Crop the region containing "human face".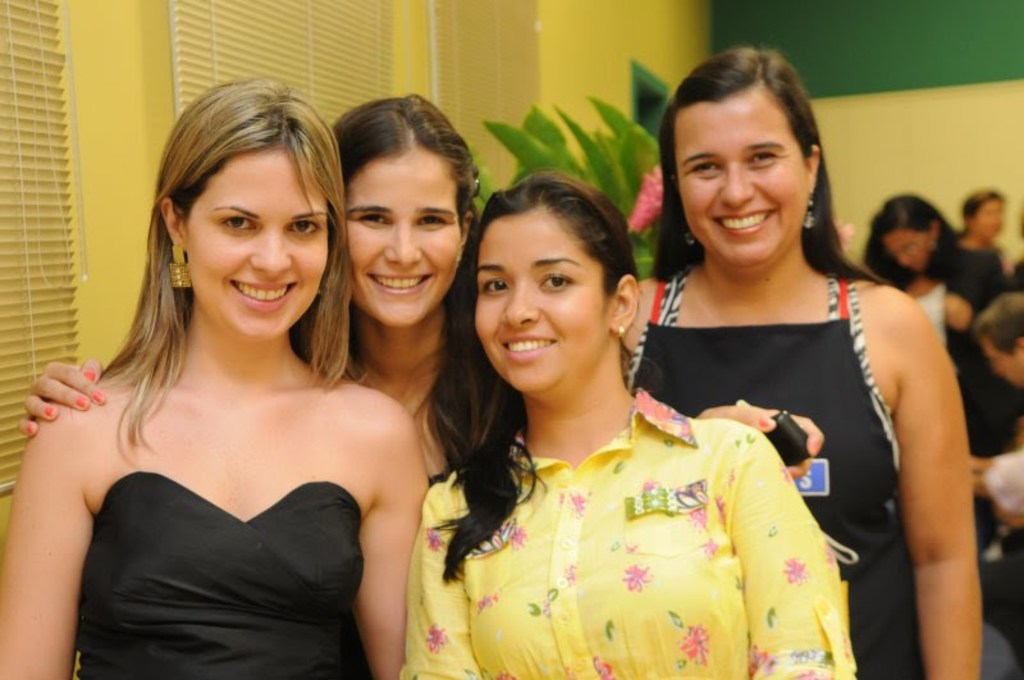
Crop region: box(677, 79, 818, 269).
